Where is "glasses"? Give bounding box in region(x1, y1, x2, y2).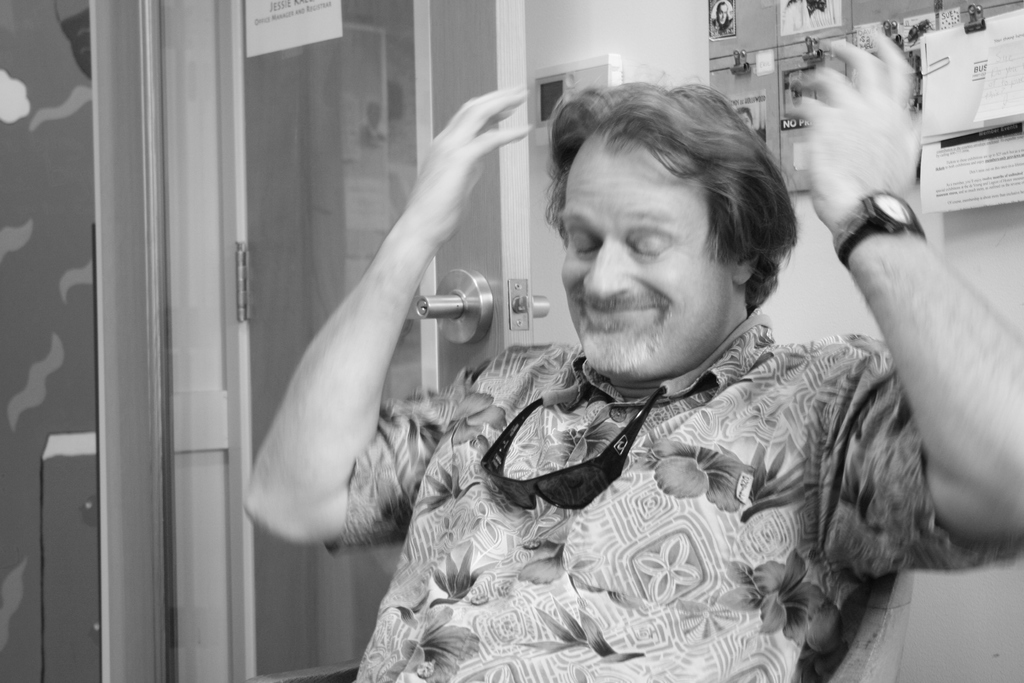
region(481, 386, 668, 511).
